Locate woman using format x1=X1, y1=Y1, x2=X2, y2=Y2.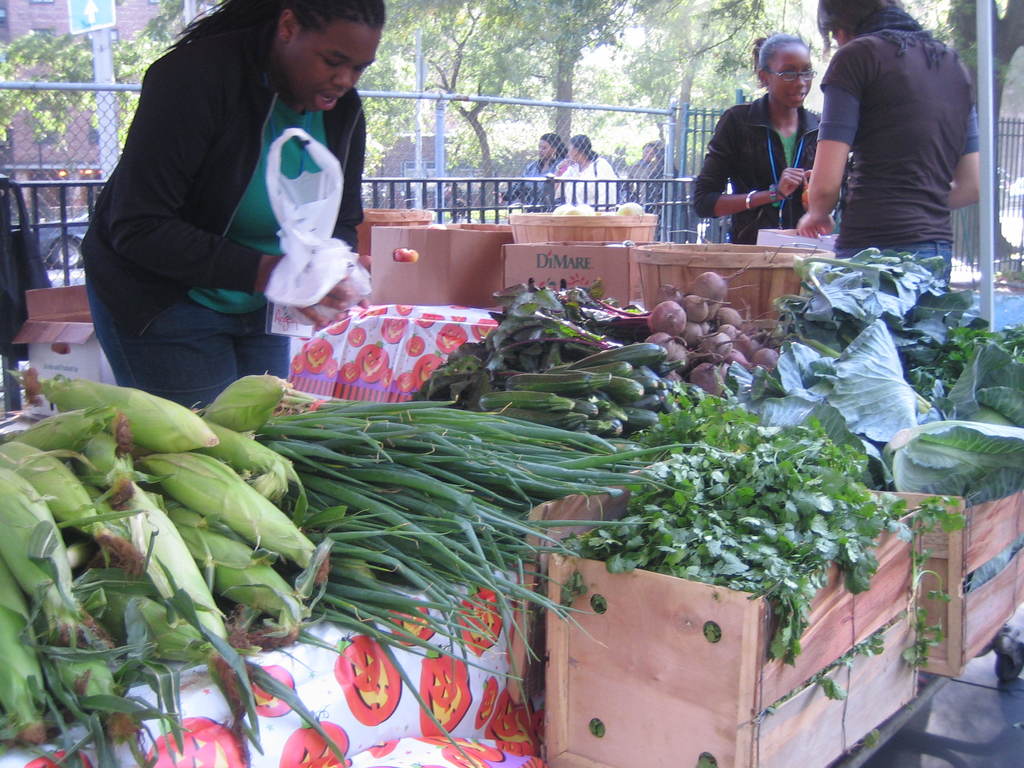
x1=555, y1=135, x2=618, y2=212.
